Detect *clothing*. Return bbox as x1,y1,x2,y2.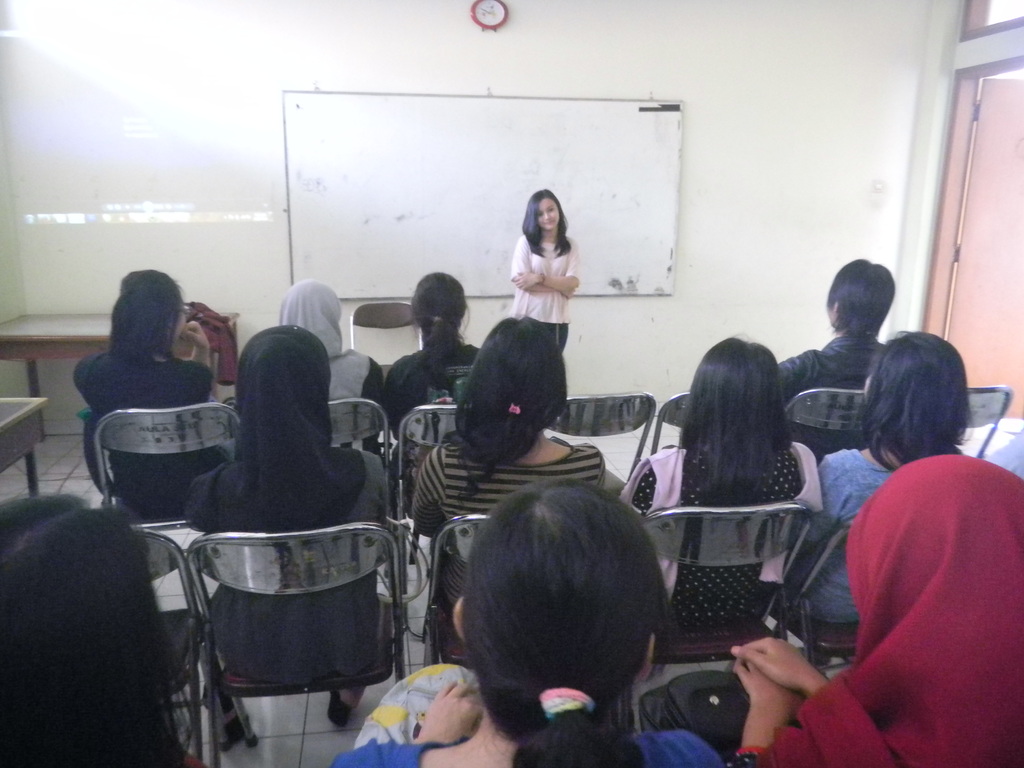
510,232,579,321.
